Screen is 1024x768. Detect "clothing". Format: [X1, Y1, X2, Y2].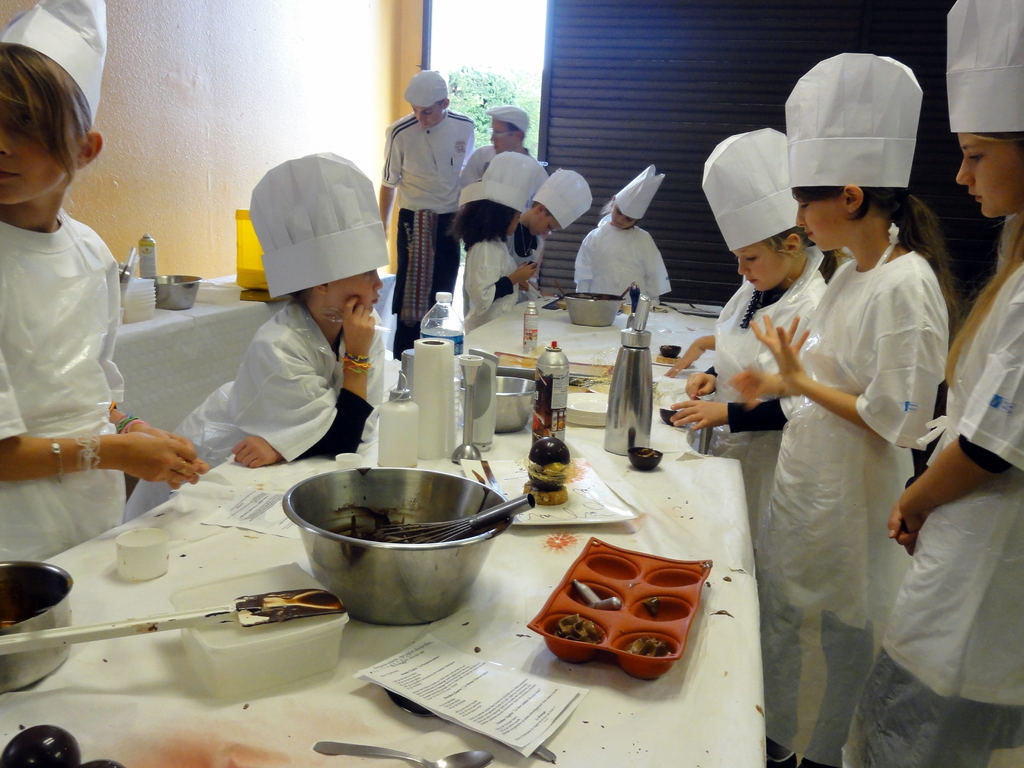
[122, 296, 349, 530].
